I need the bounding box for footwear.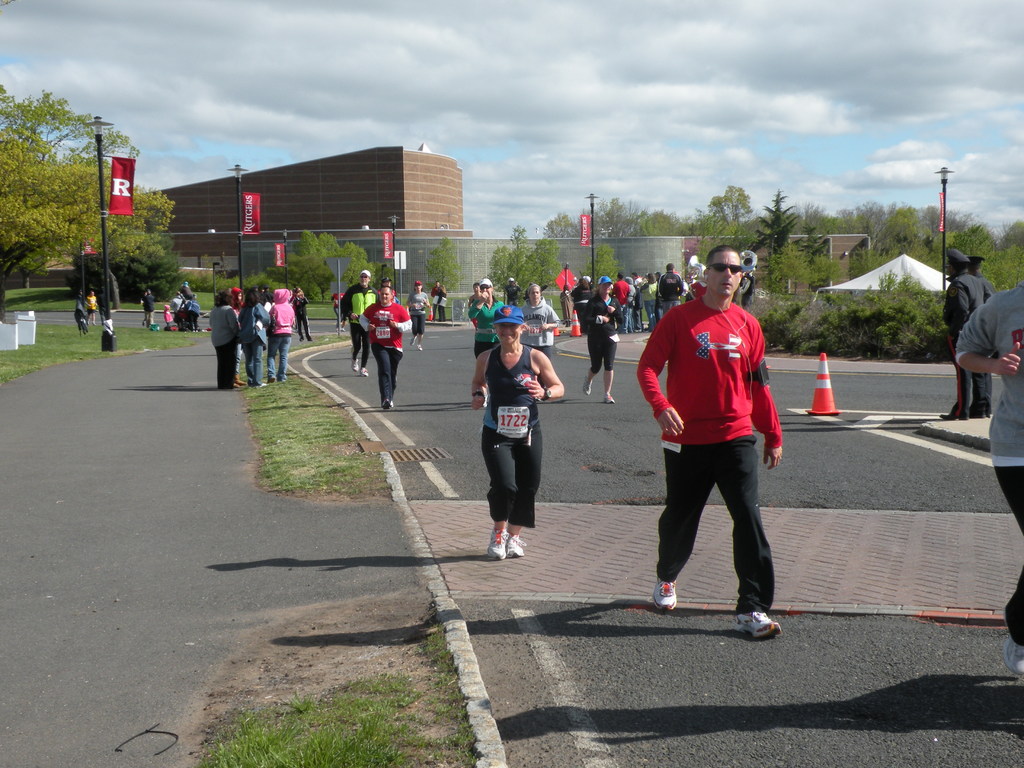
Here it is: BBox(341, 330, 345, 330).
